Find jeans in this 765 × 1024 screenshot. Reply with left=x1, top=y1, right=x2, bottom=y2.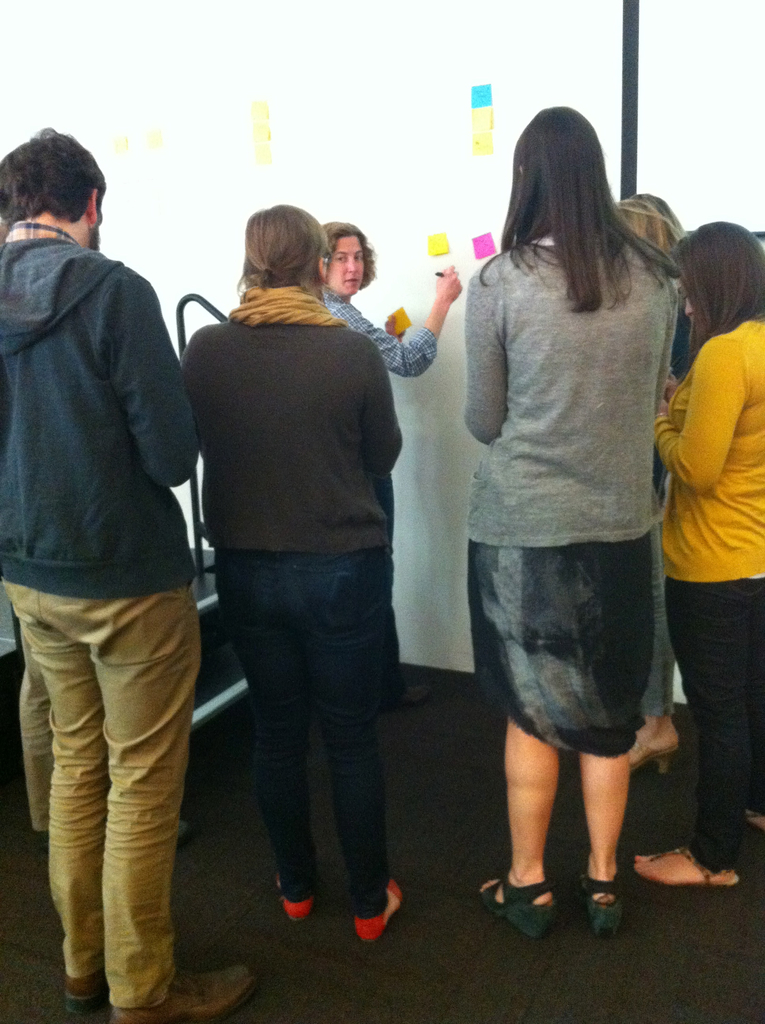
left=647, top=525, right=677, bottom=712.
